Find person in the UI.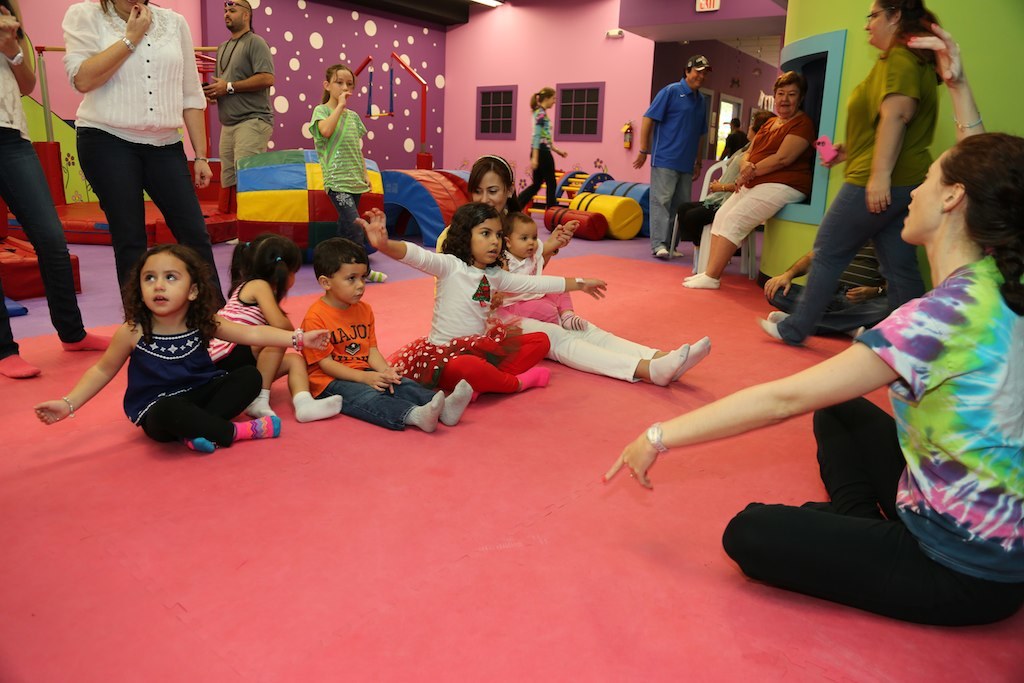
UI element at detection(347, 197, 618, 395).
